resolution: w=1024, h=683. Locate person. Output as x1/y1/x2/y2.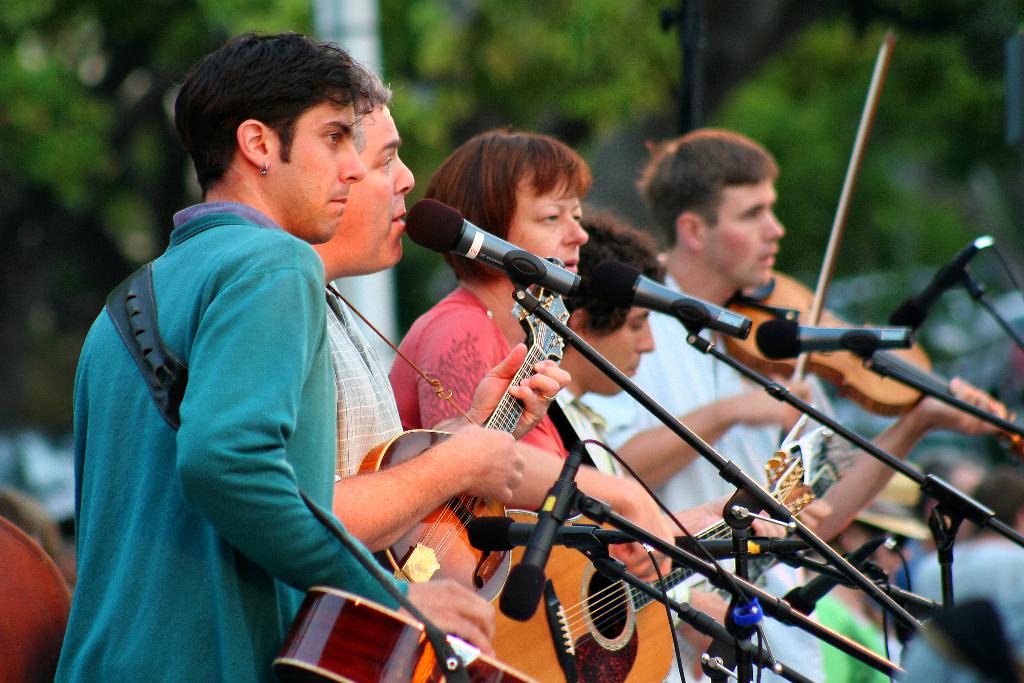
813/472/927/681.
